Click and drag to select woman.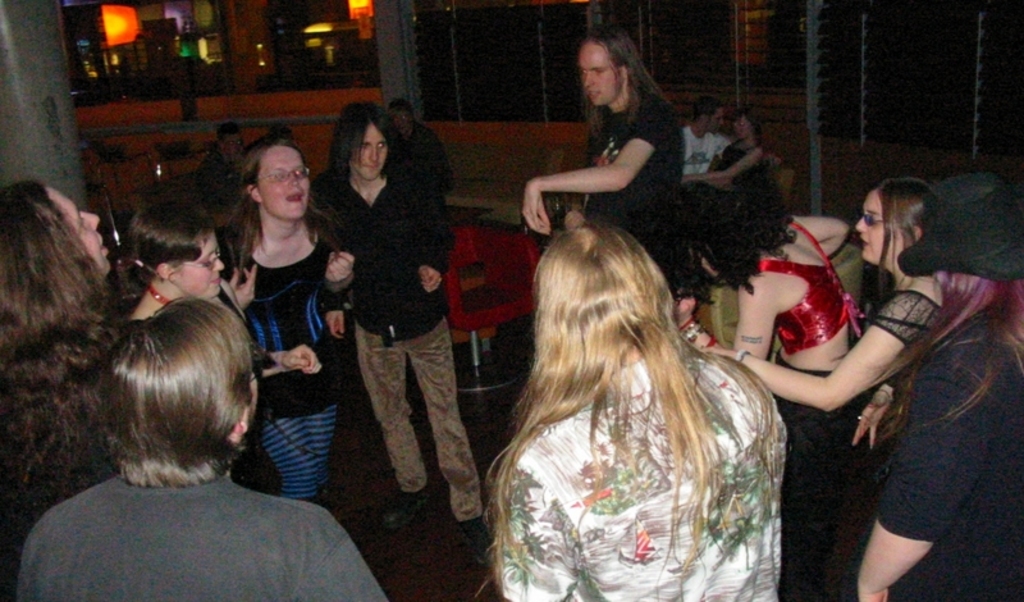
Selection: 305:99:488:553.
